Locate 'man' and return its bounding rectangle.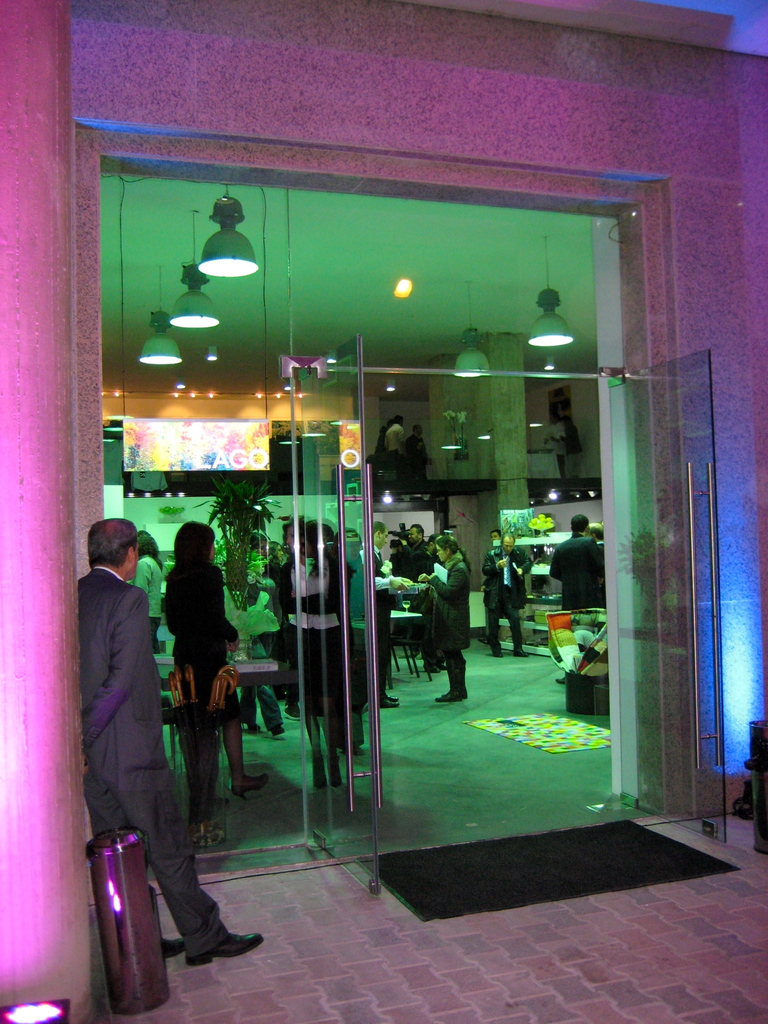
<bbox>385, 416, 394, 458</bbox>.
